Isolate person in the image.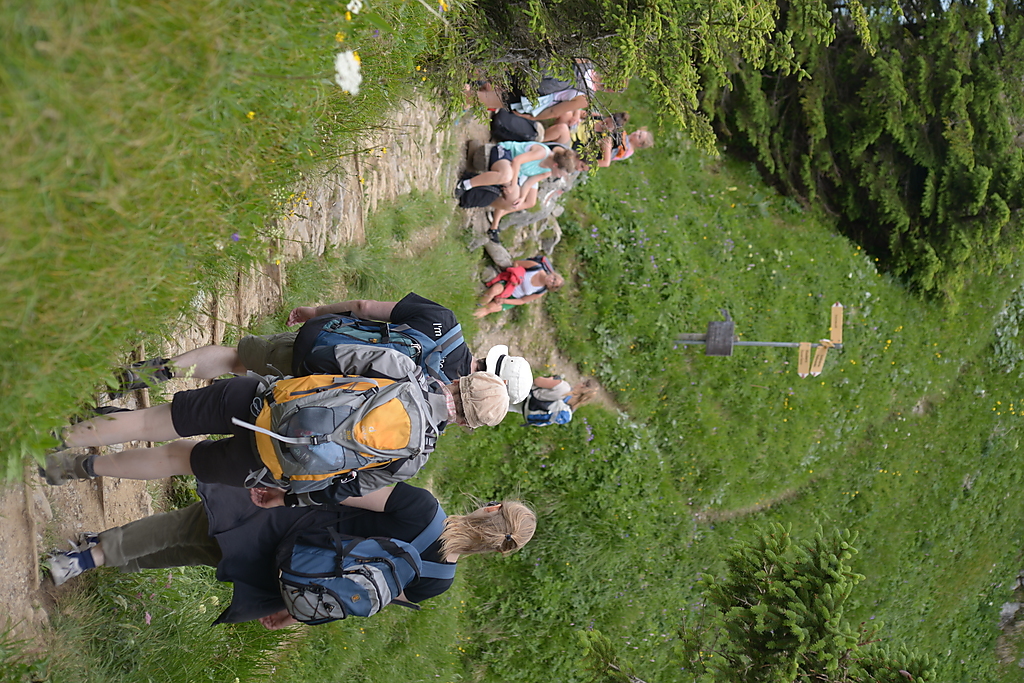
Isolated region: region(469, 245, 561, 324).
